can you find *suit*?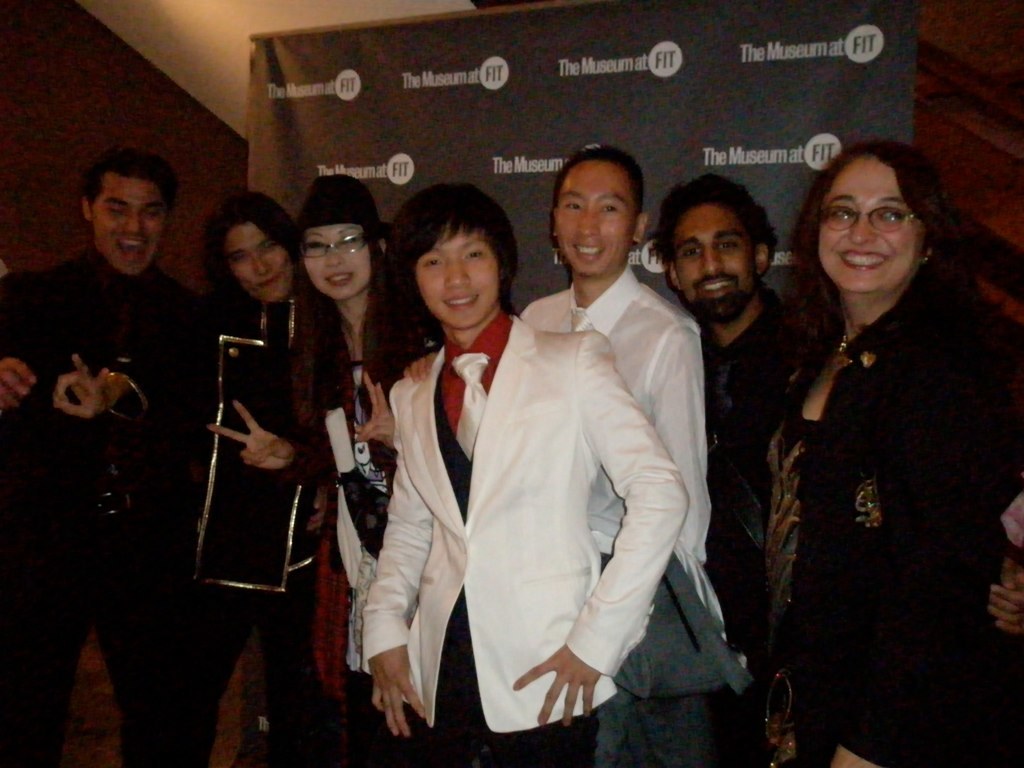
Yes, bounding box: [419, 157, 733, 767].
